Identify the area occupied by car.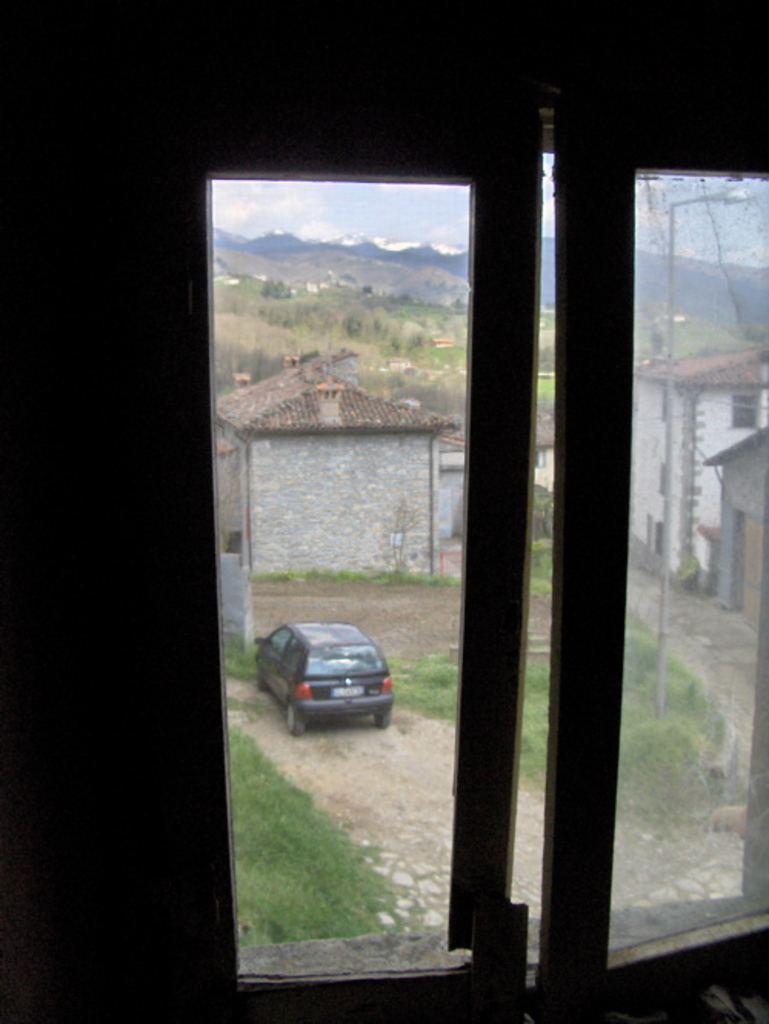
Area: [x1=254, y1=623, x2=397, y2=744].
